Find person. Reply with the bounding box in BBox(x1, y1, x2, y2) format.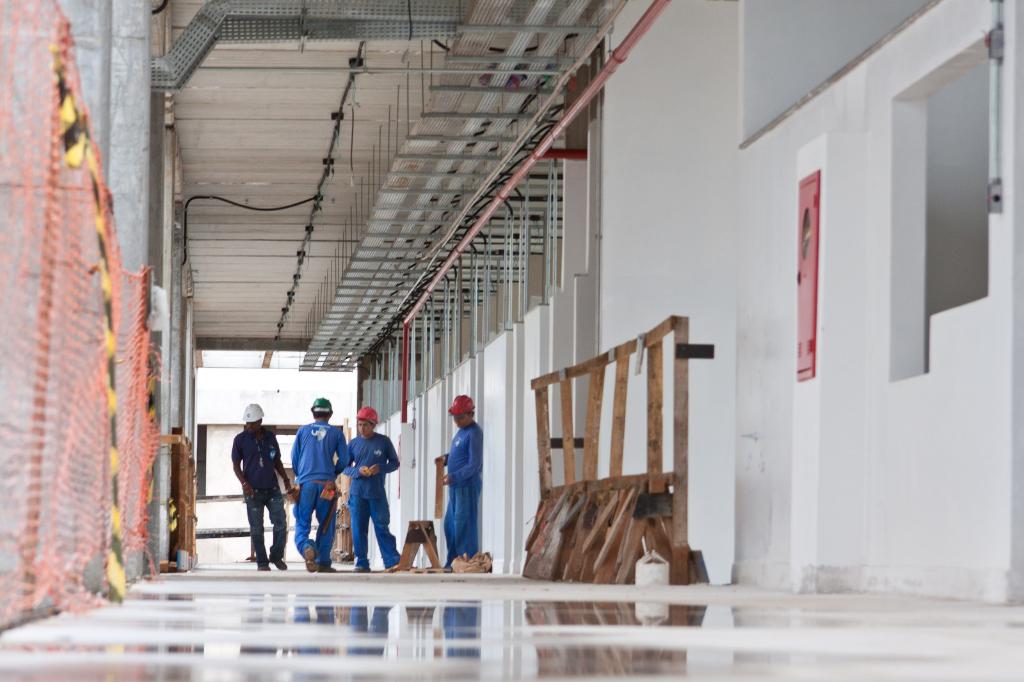
BBox(436, 396, 486, 567).
